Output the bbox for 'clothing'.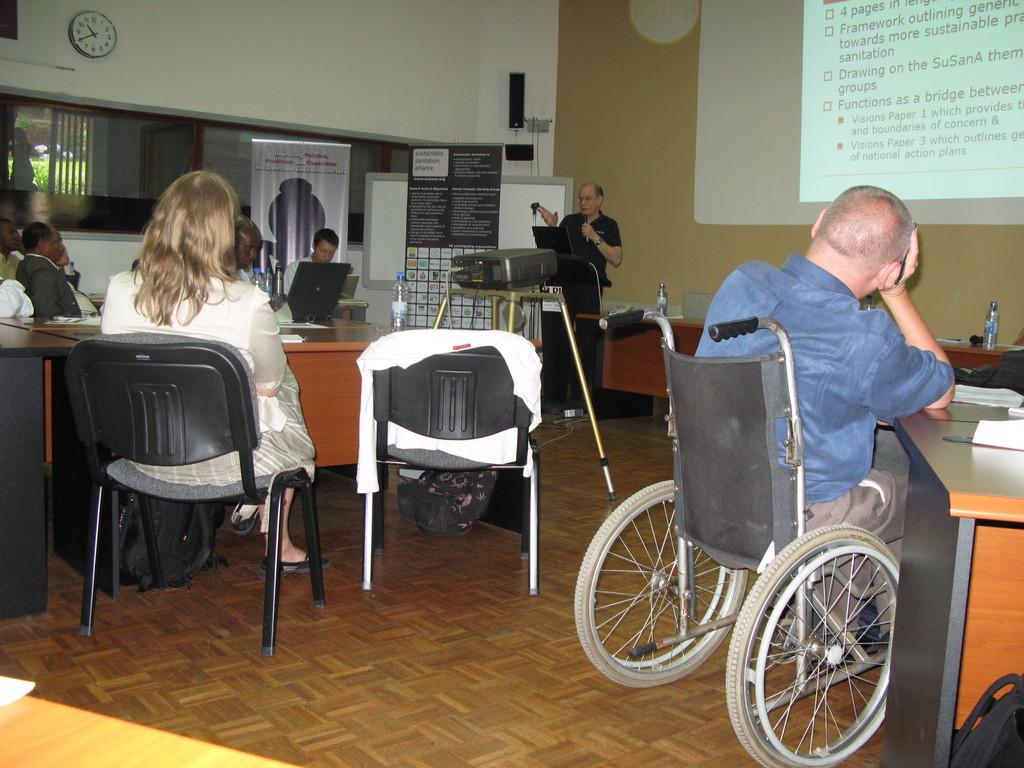
left=13, top=252, right=84, bottom=324.
